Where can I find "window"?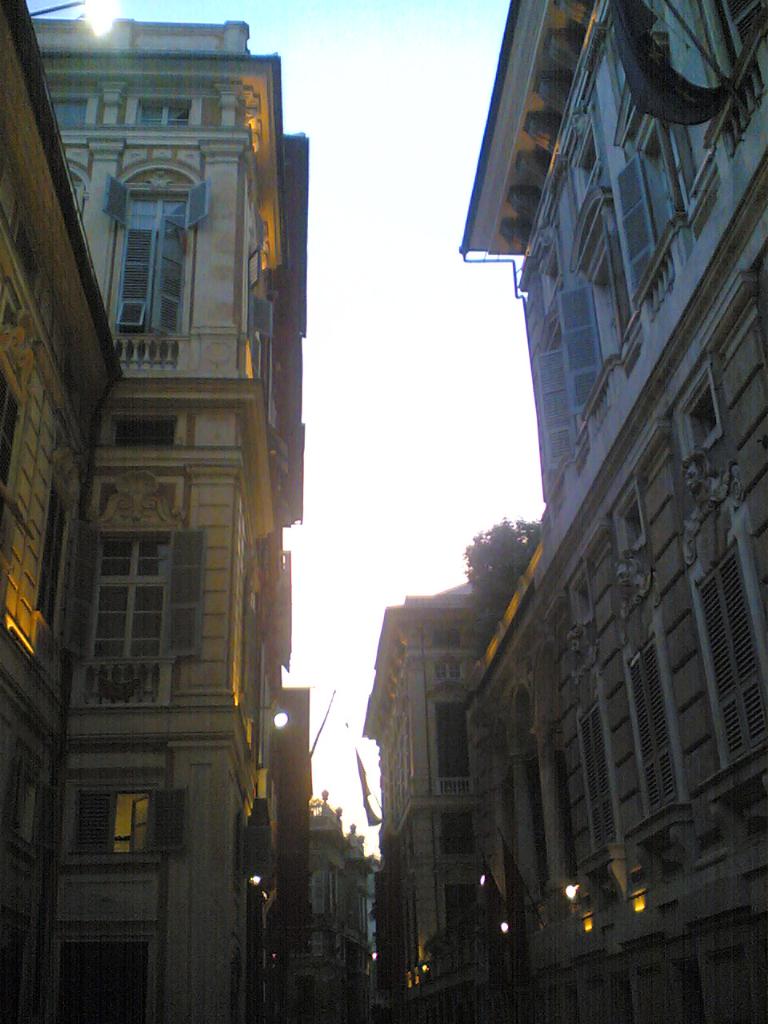
You can find it at l=0, t=364, r=22, b=482.
